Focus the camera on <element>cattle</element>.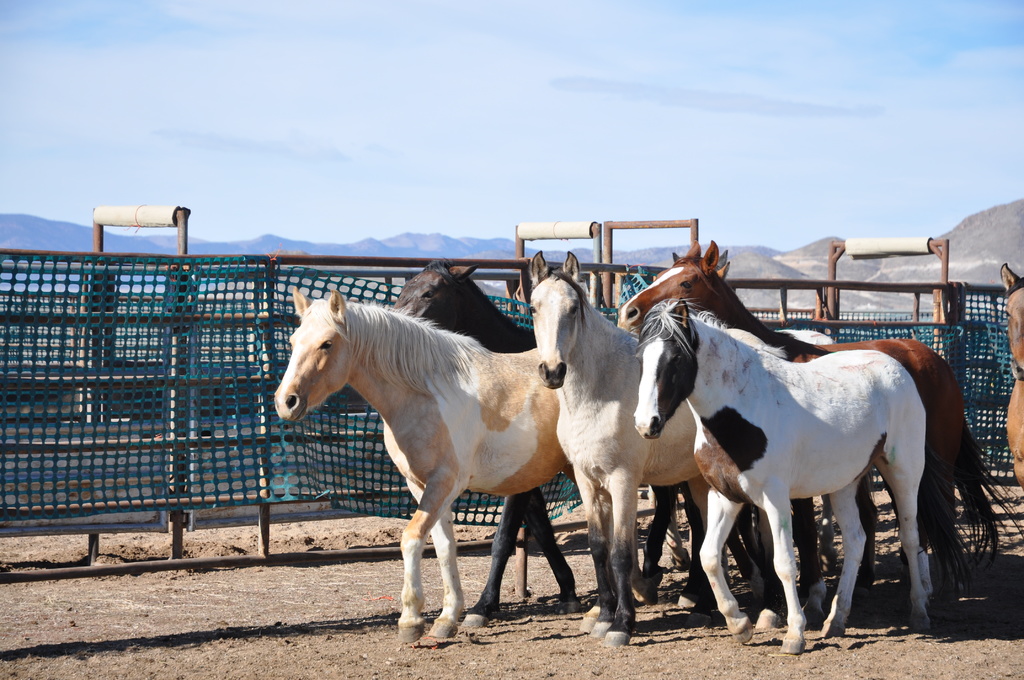
Focus region: [635,291,926,661].
